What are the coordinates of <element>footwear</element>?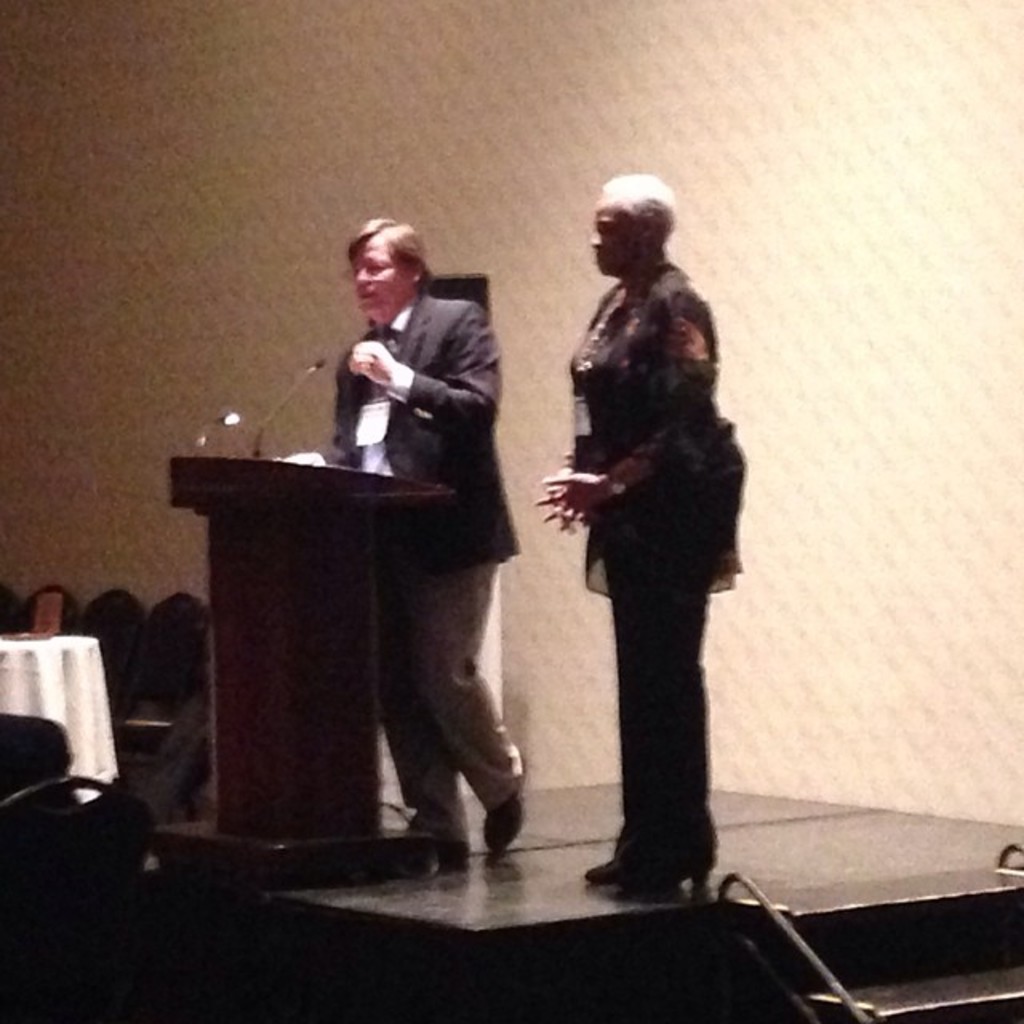
627, 838, 723, 902.
